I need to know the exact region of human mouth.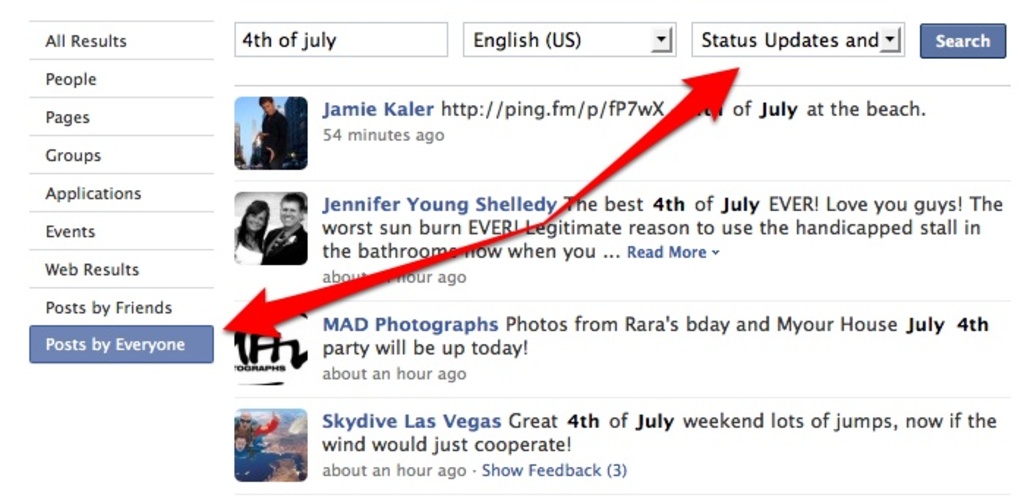
Region: (284,214,292,223).
